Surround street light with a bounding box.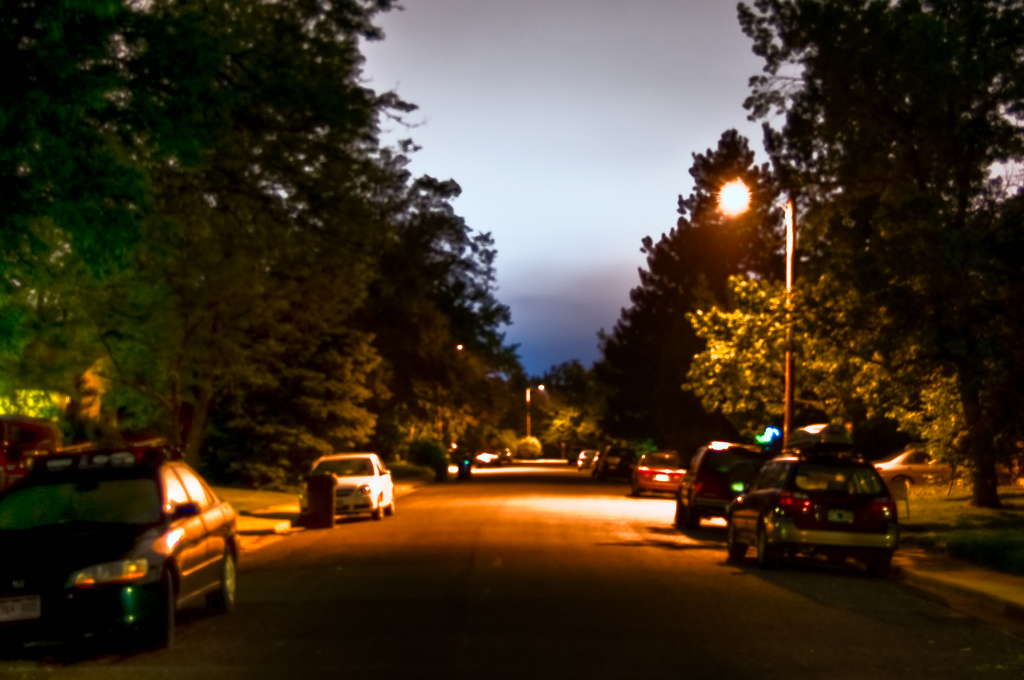
(left=440, top=340, right=468, bottom=436).
